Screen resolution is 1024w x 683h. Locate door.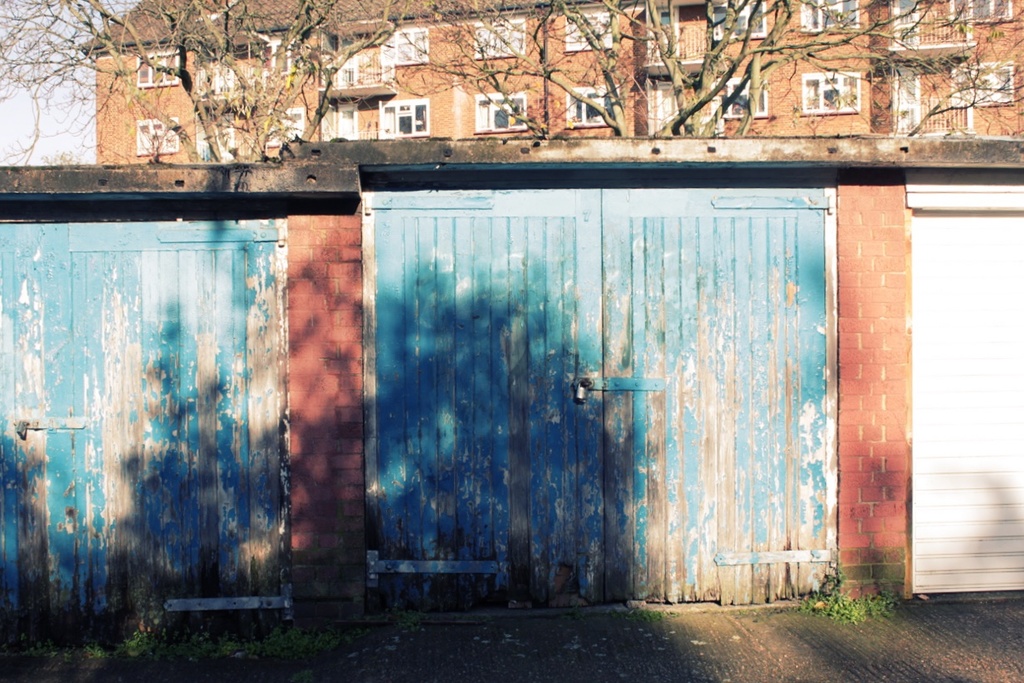
bbox(906, 211, 1023, 596).
